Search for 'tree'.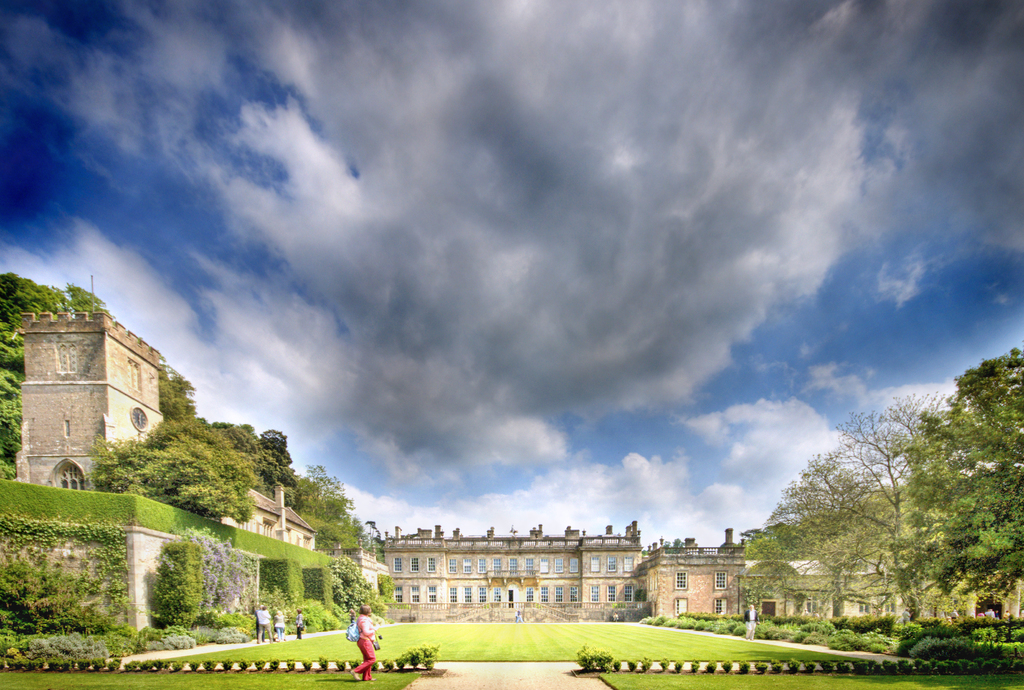
Found at (x1=0, y1=270, x2=115, y2=475).
